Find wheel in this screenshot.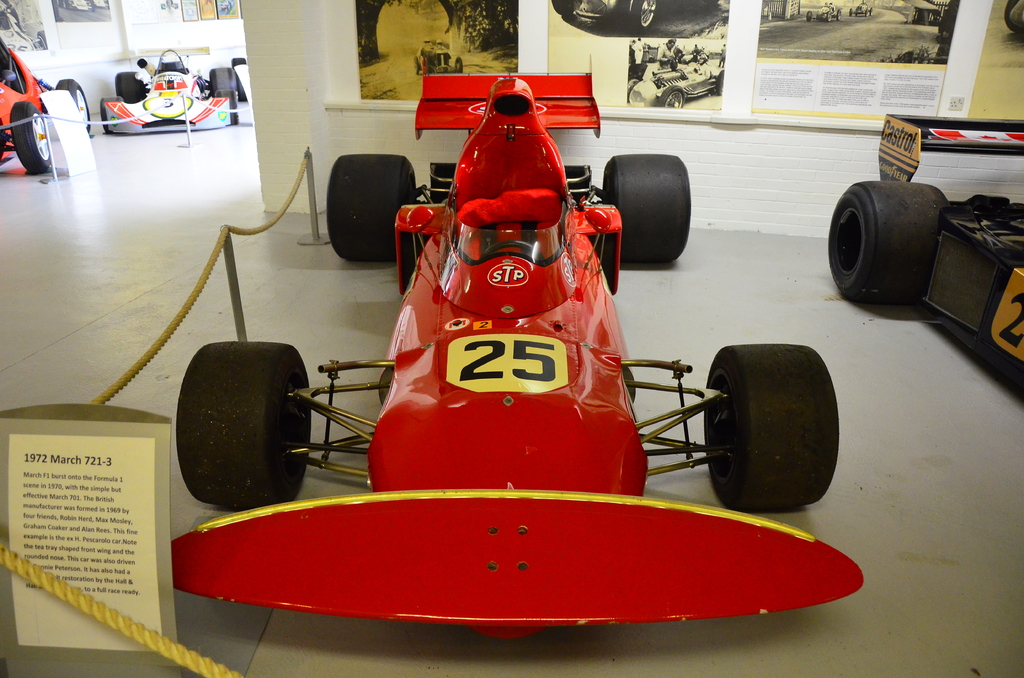
The bounding box for wheel is bbox(870, 6, 872, 13).
